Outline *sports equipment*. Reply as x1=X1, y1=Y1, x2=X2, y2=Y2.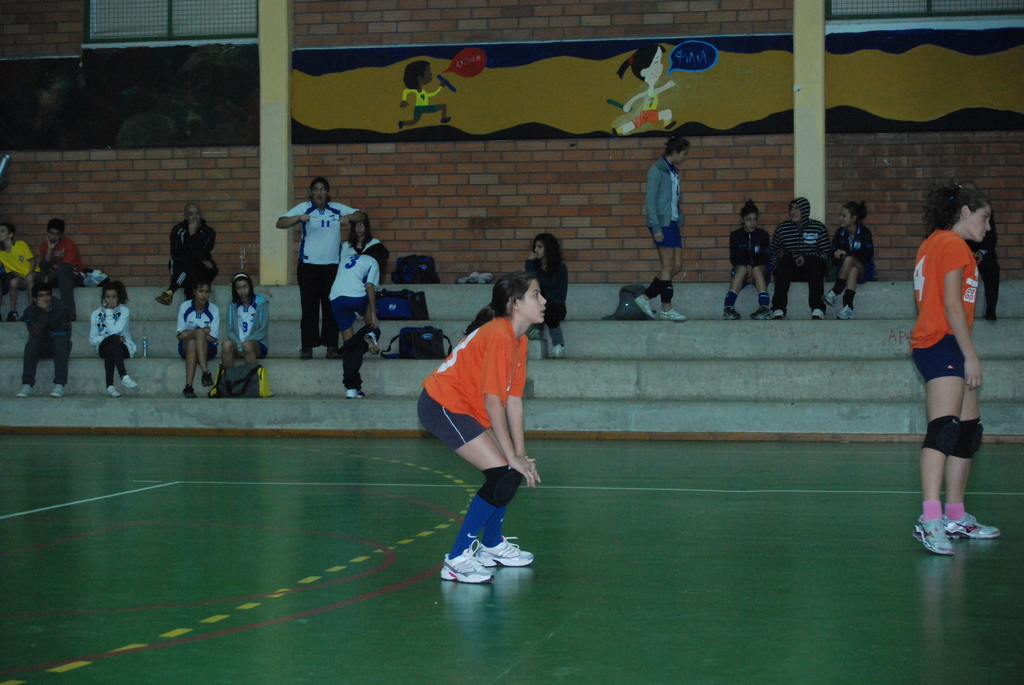
x1=476, y1=467, x2=522, y2=509.
